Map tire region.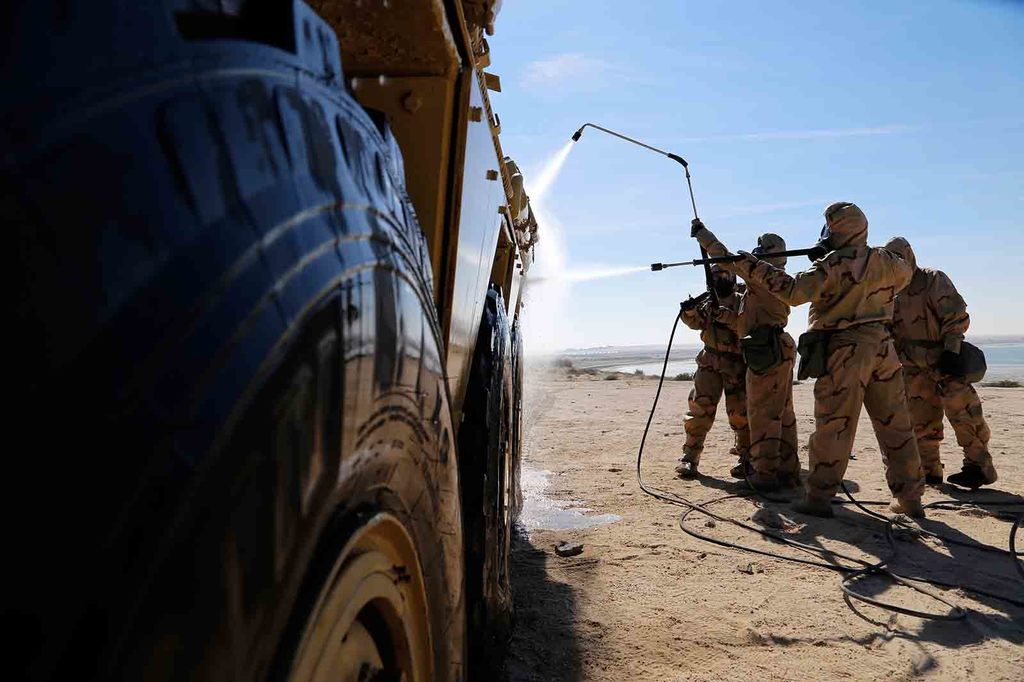
Mapped to bbox(0, 35, 462, 681).
